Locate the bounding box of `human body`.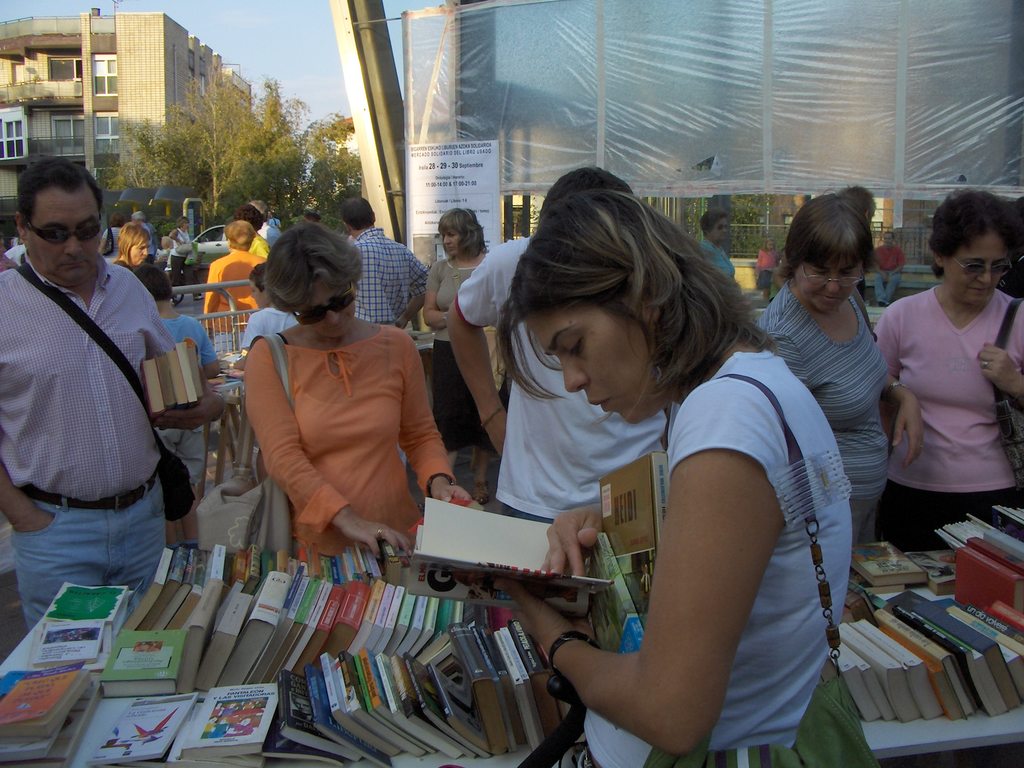
Bounding box: 253/233/271/258.
